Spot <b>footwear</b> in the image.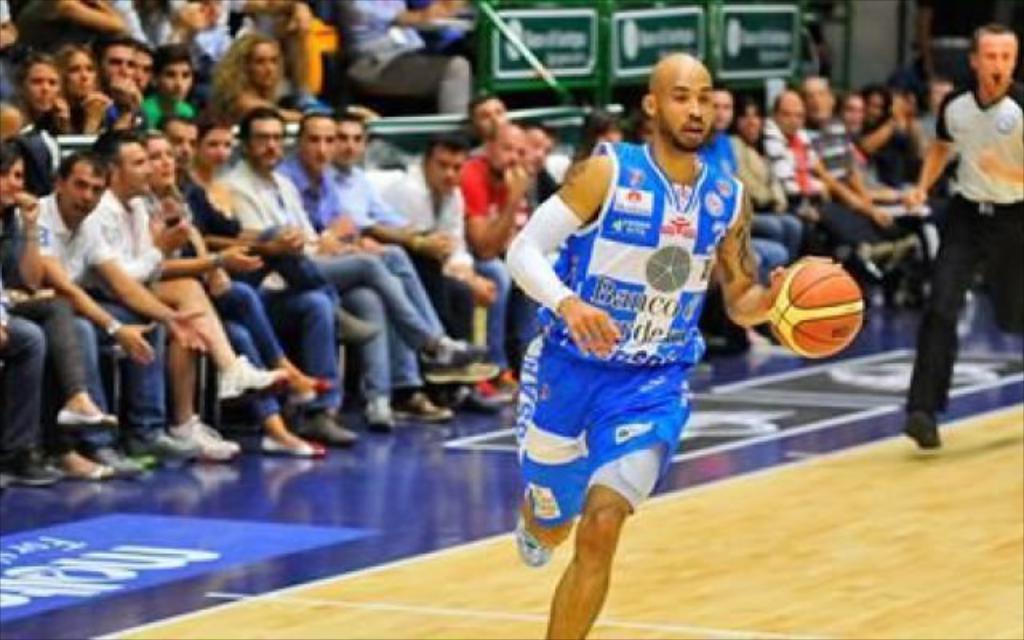
<b>footwear</b> found at BBox(899, 411, 942, 450).
